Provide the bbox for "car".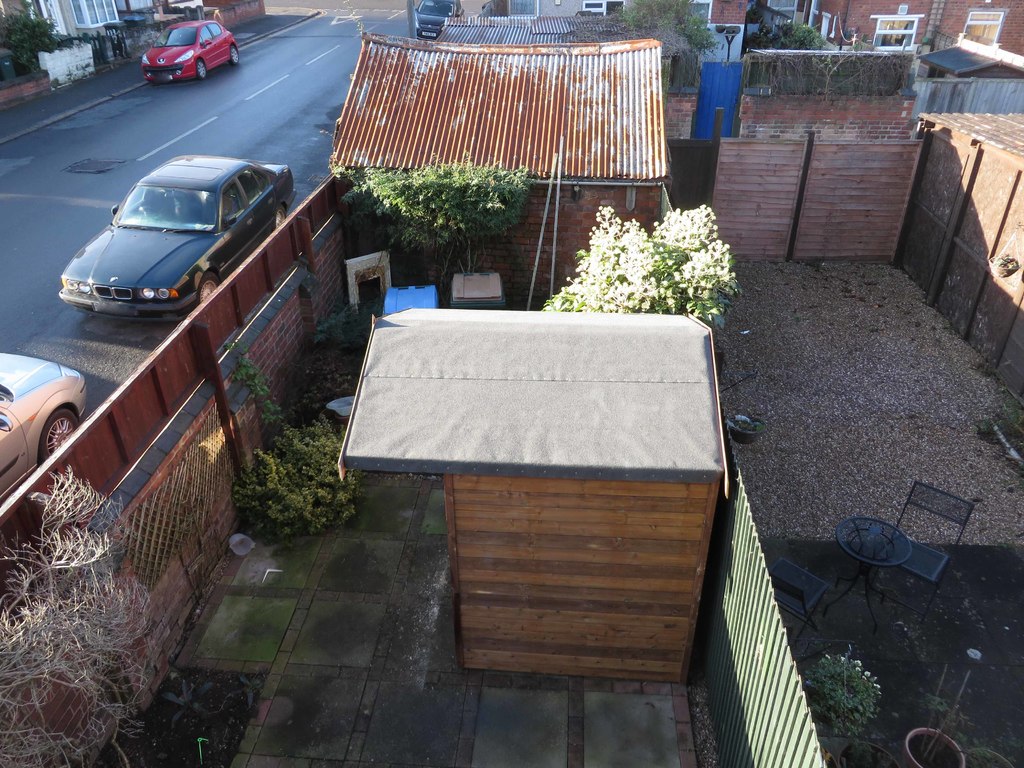
x1=56 y1=151 x2=294 y2=323.
